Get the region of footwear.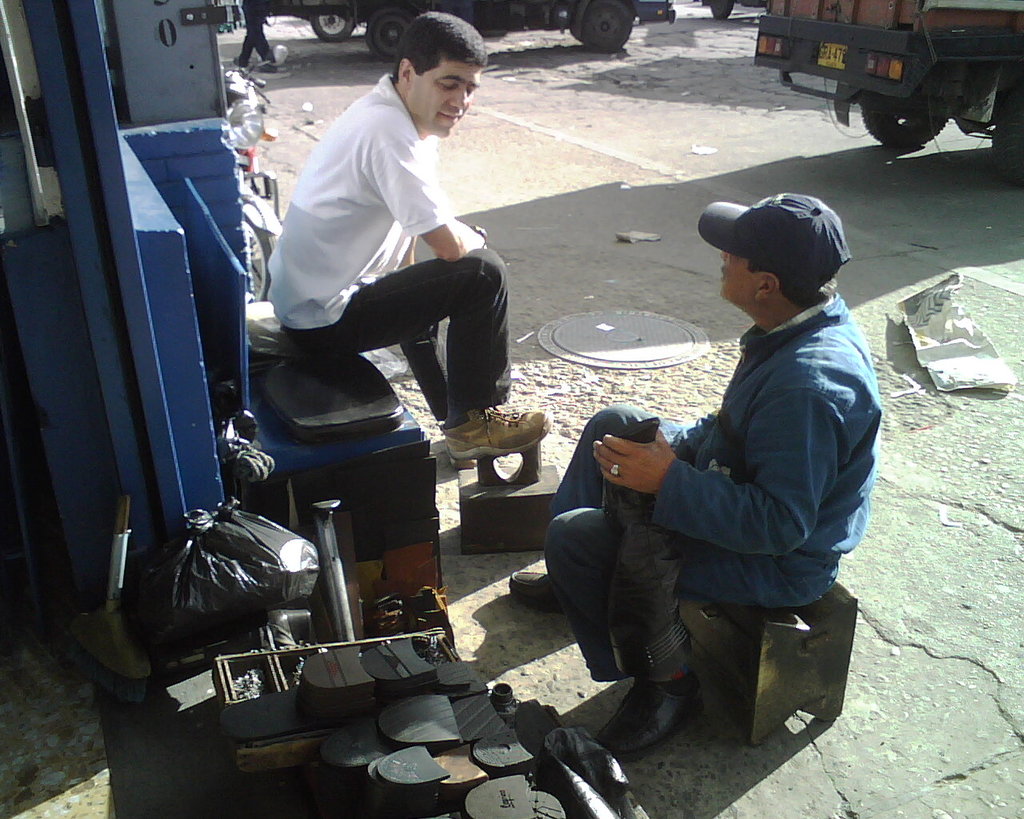
select_region(430, 405, 554, 482).
